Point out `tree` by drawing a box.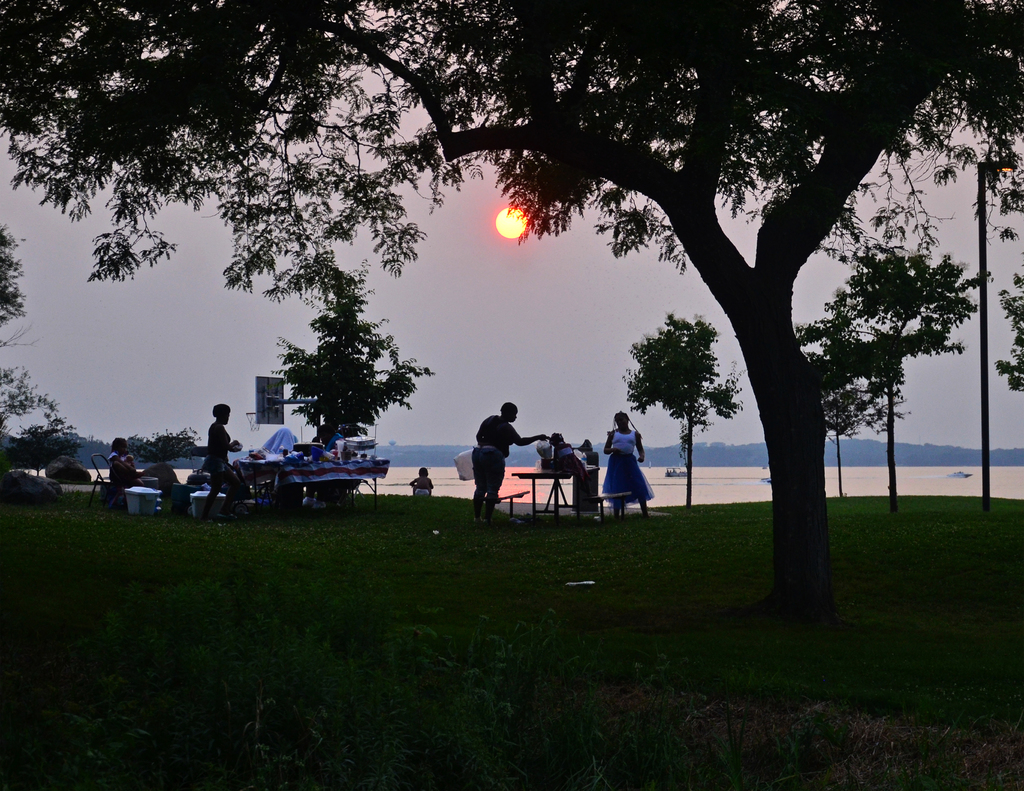
623:311:751:509.
